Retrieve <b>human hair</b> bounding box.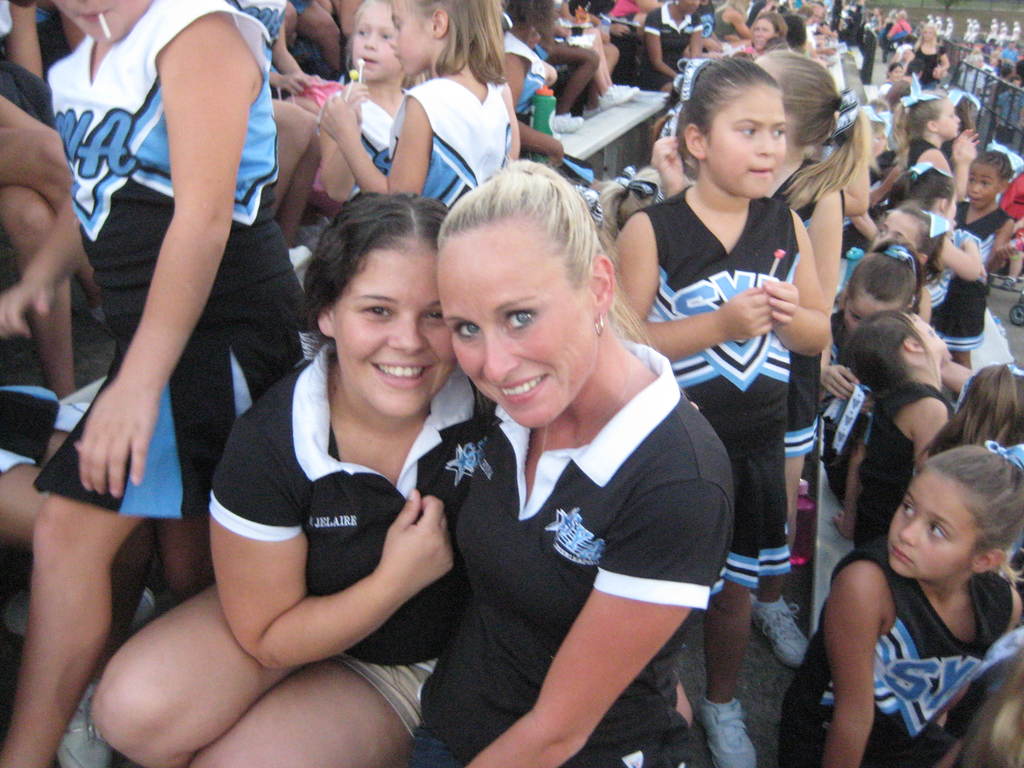
Bounding box: locate(306, 192, 449, 318).
